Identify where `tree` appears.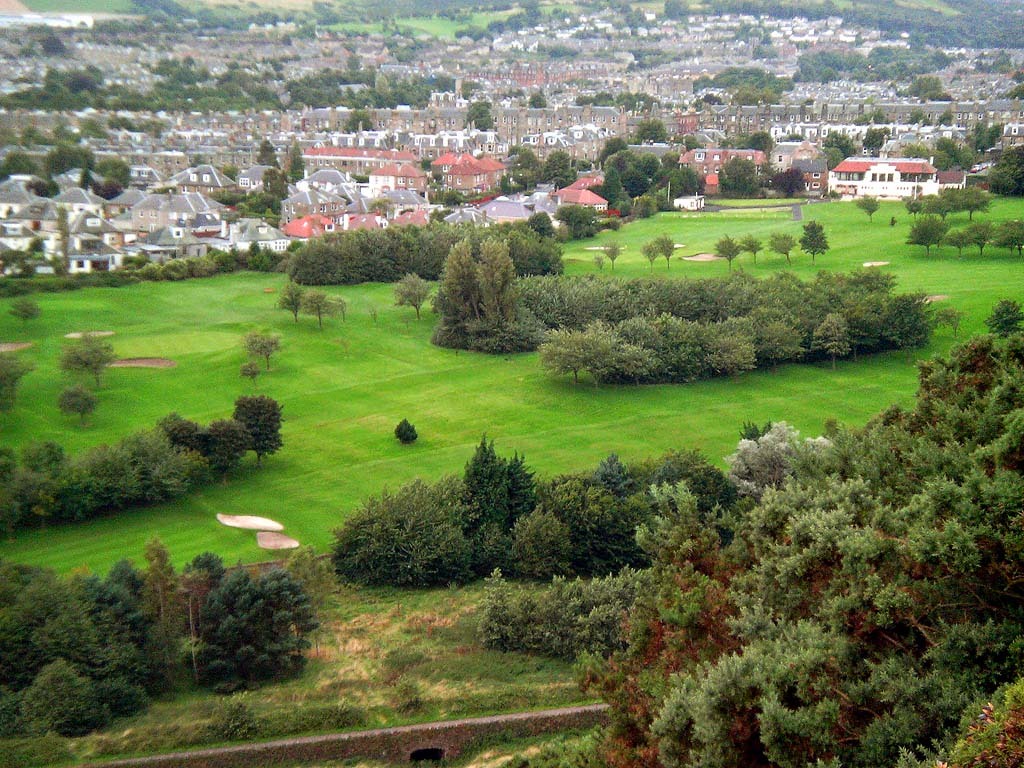
Appears at box(601, 163, 637, 224).
